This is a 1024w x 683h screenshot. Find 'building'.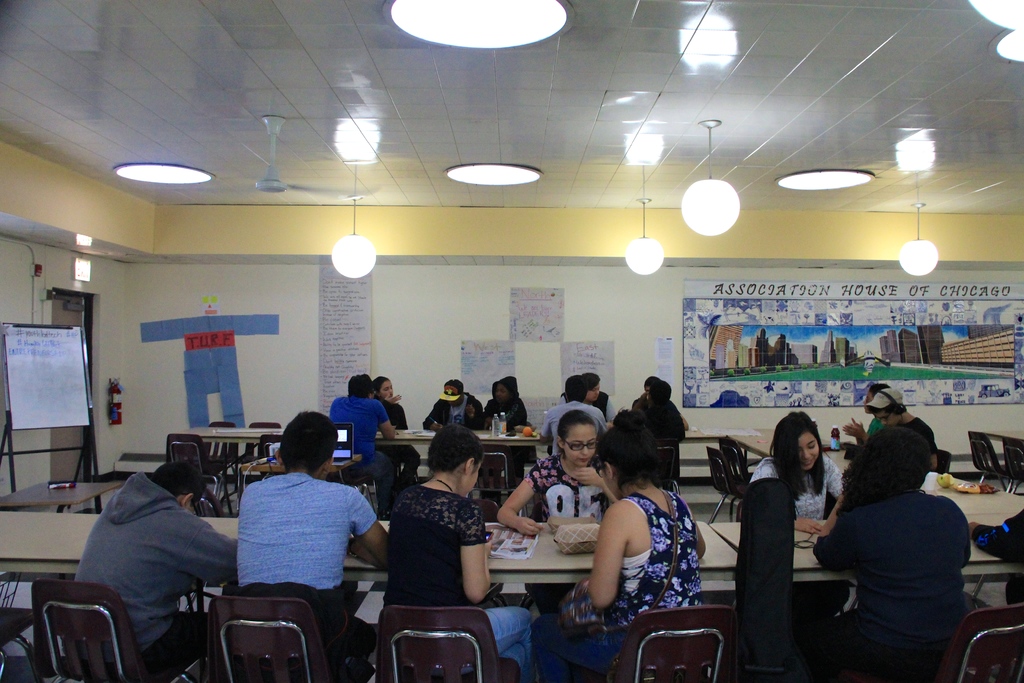
Bounding box: left=0, top=1, right=1023, bottom=678.
